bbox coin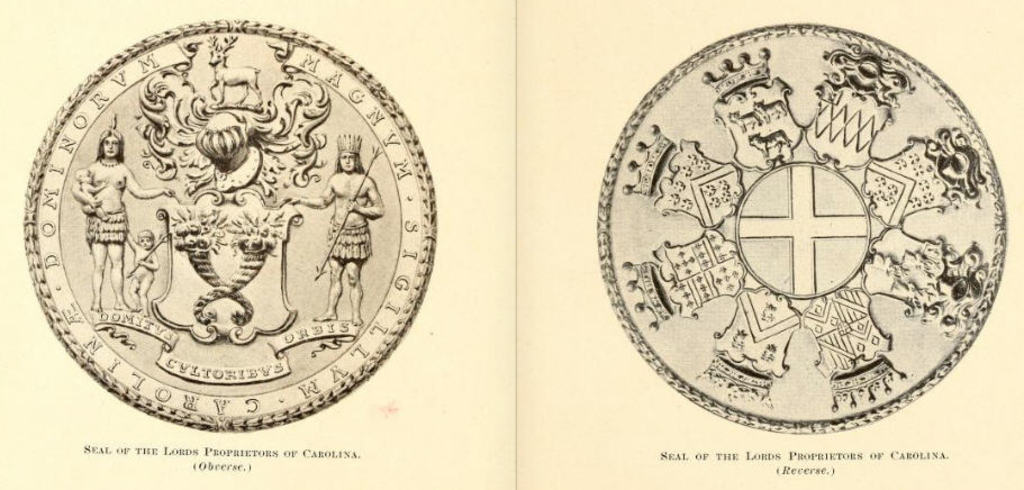
pyautogui.locateOnScreen(596, 20, 1008, 435)
